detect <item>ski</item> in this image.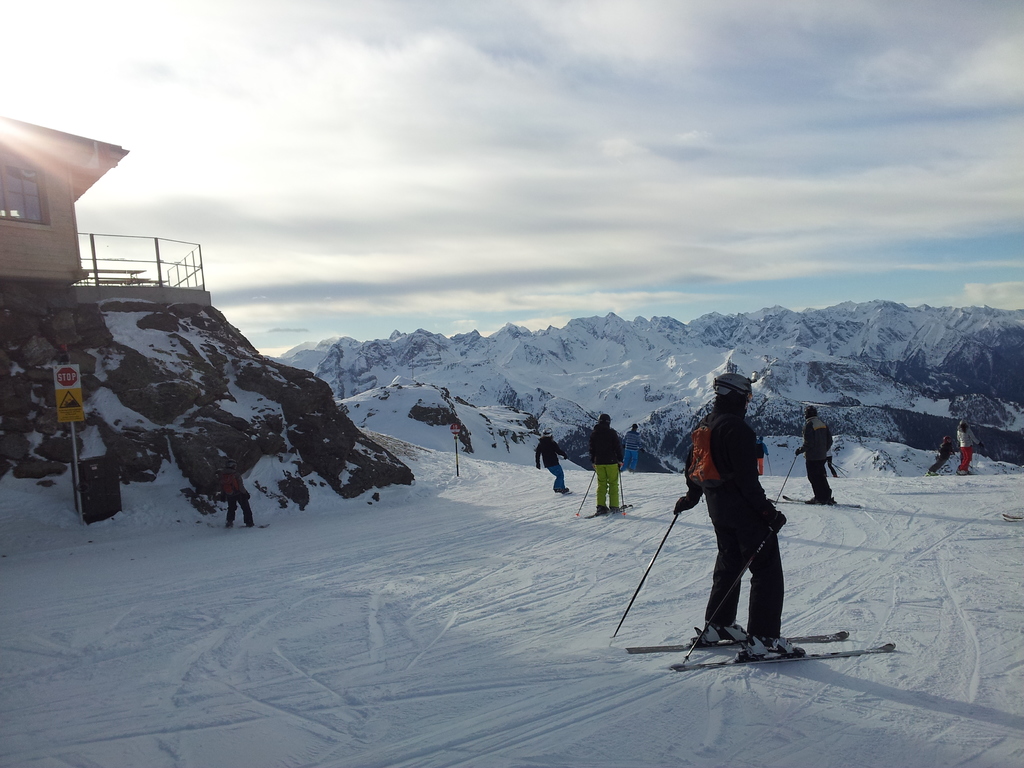
Detection: region(580, 504, 641, 524).
